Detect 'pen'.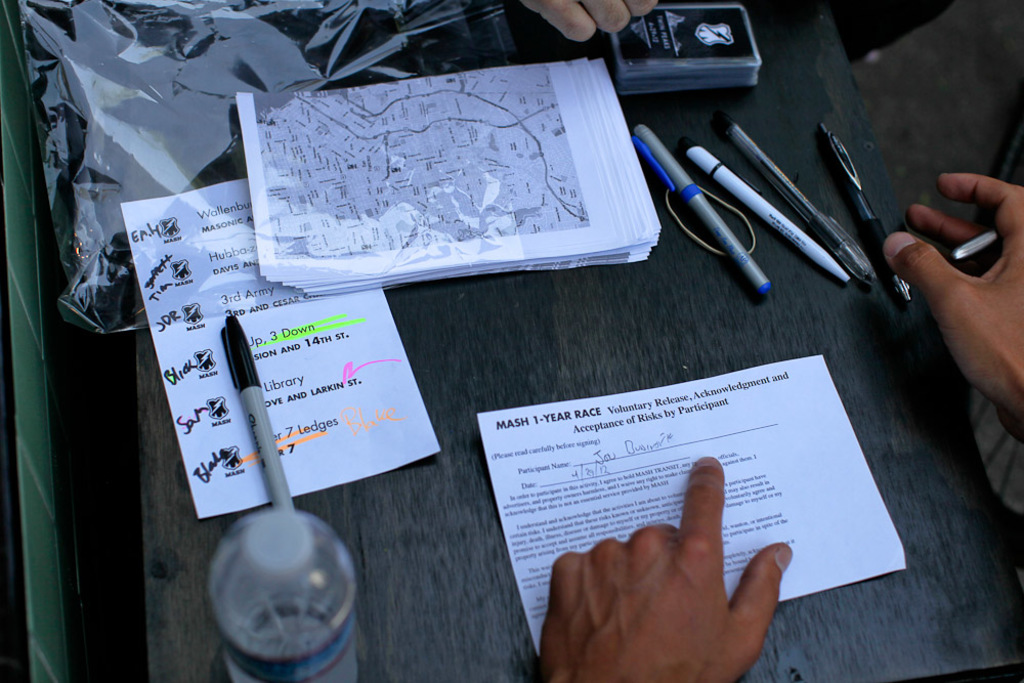
Detected at select_region(723, 116, 872, 288).
